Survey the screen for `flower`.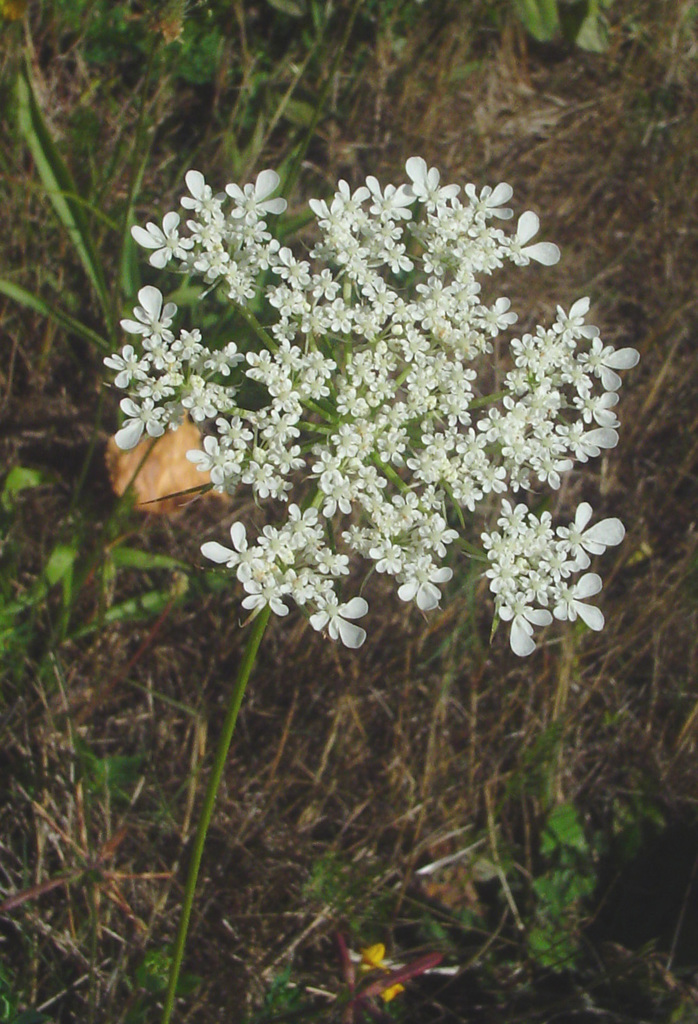
Survey found: {"x1": 327, "y1": 294, "x2": 354, "y2": 329}.
